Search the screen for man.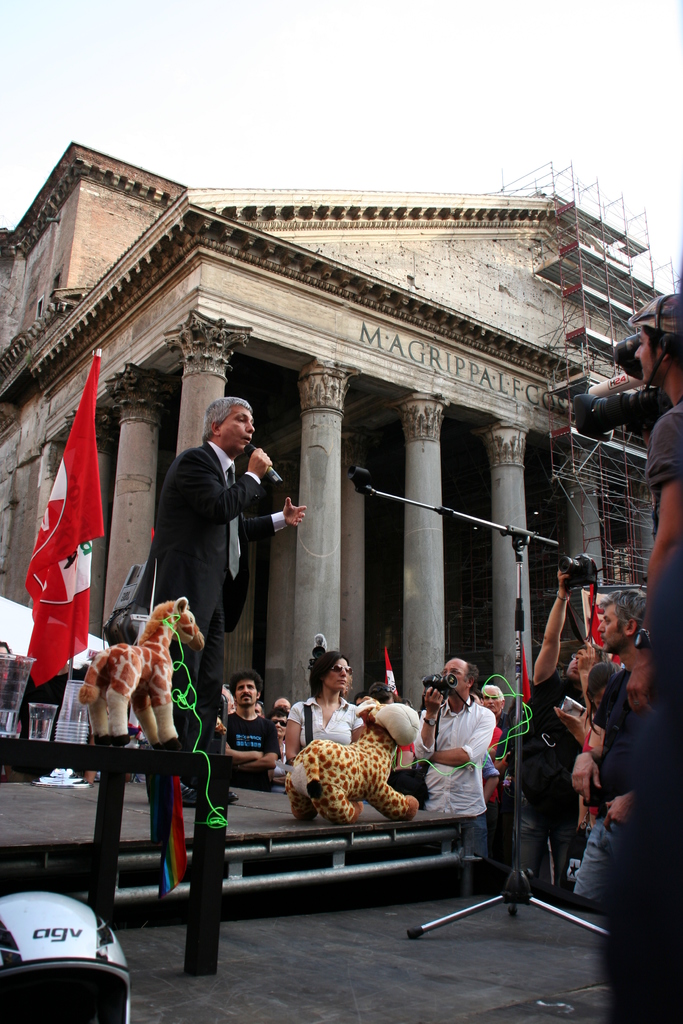
Found at box(568, 582, 651, 907).
